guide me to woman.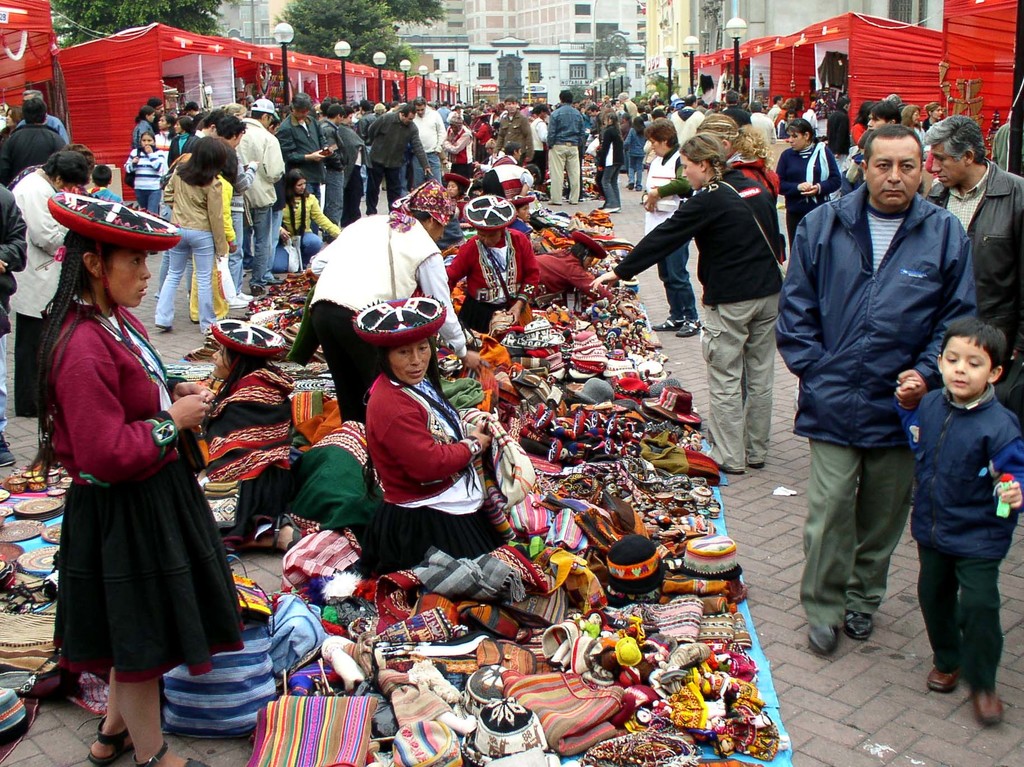
Guidance: (left=0, top=108, right=25, bottom=149).
